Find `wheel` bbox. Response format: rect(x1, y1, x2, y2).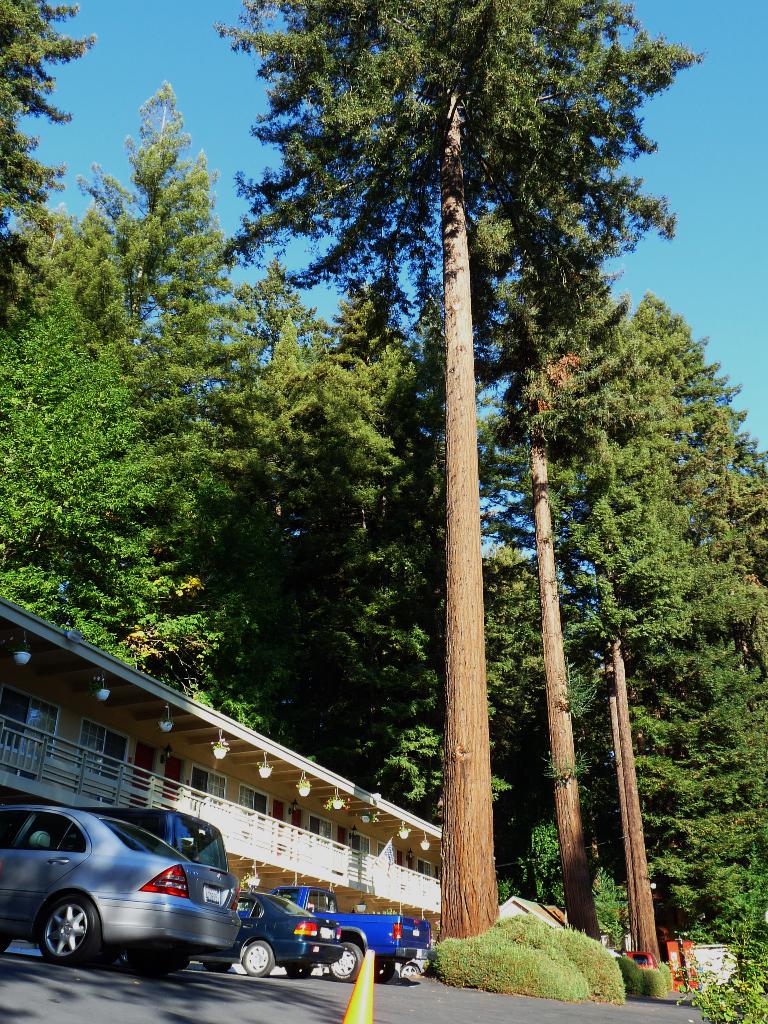
rect(285, 965, 318, 977).
